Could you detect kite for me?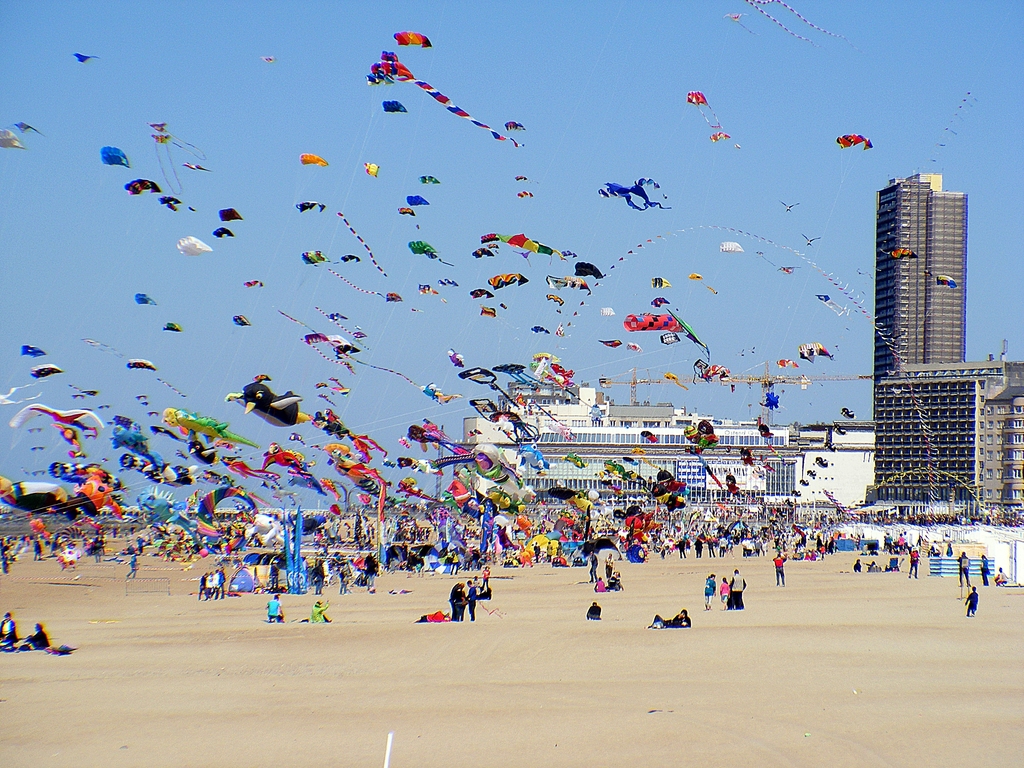
Detection result: 376:95:411:114.
